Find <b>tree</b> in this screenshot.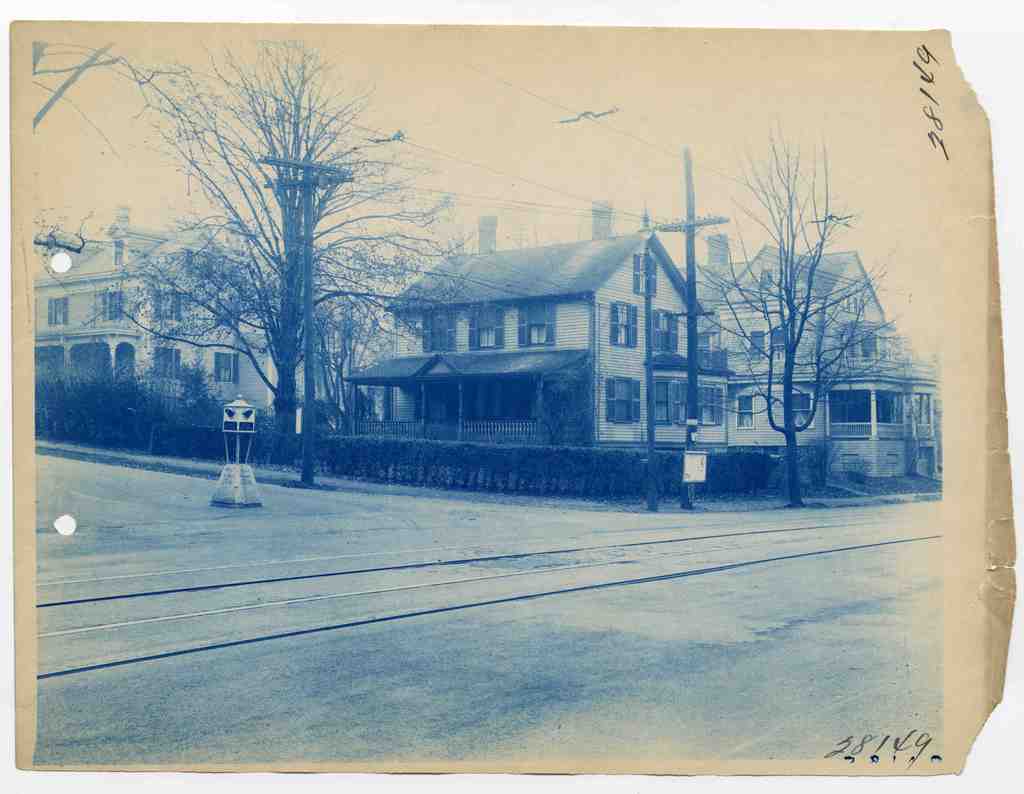
The bounding box for <b>tree</b> is 676,118,907,489.
